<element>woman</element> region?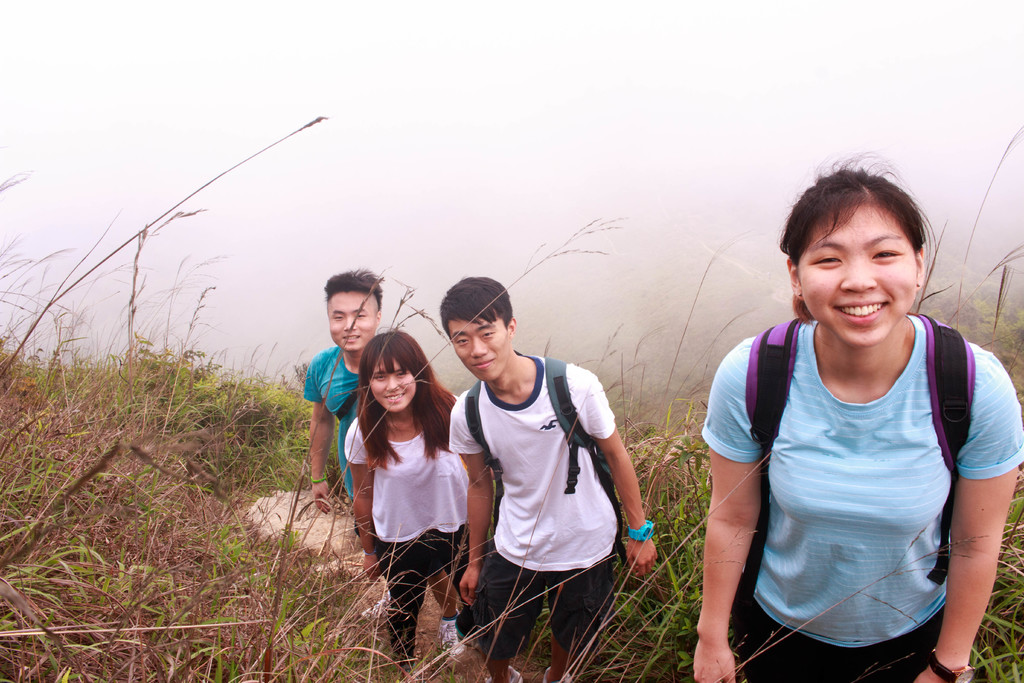
select_region(687, 144, 1023, 682)
